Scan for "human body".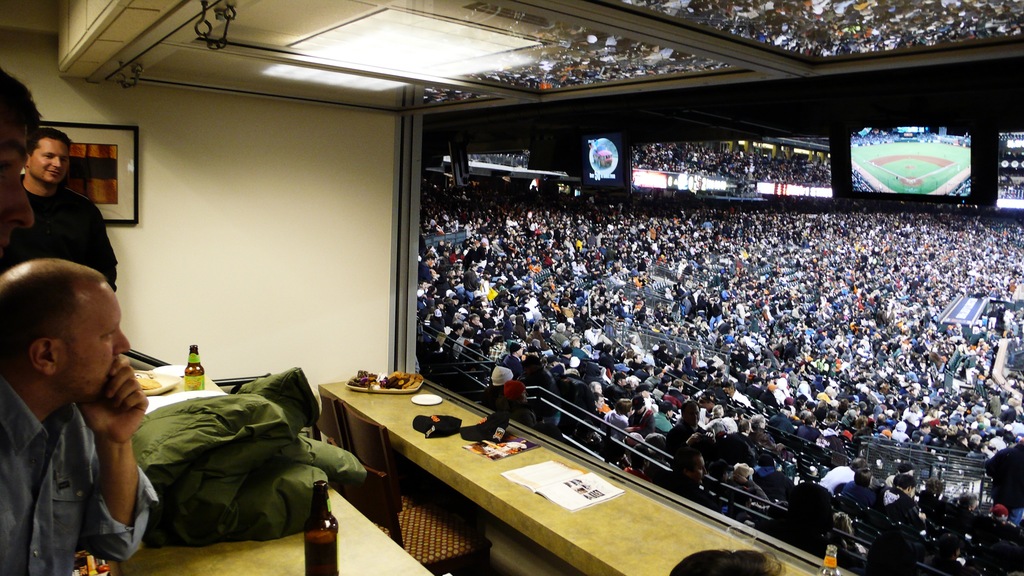
Scan result: {"left": 509, "top": 227, "right": 513, "bottom": 228}.
